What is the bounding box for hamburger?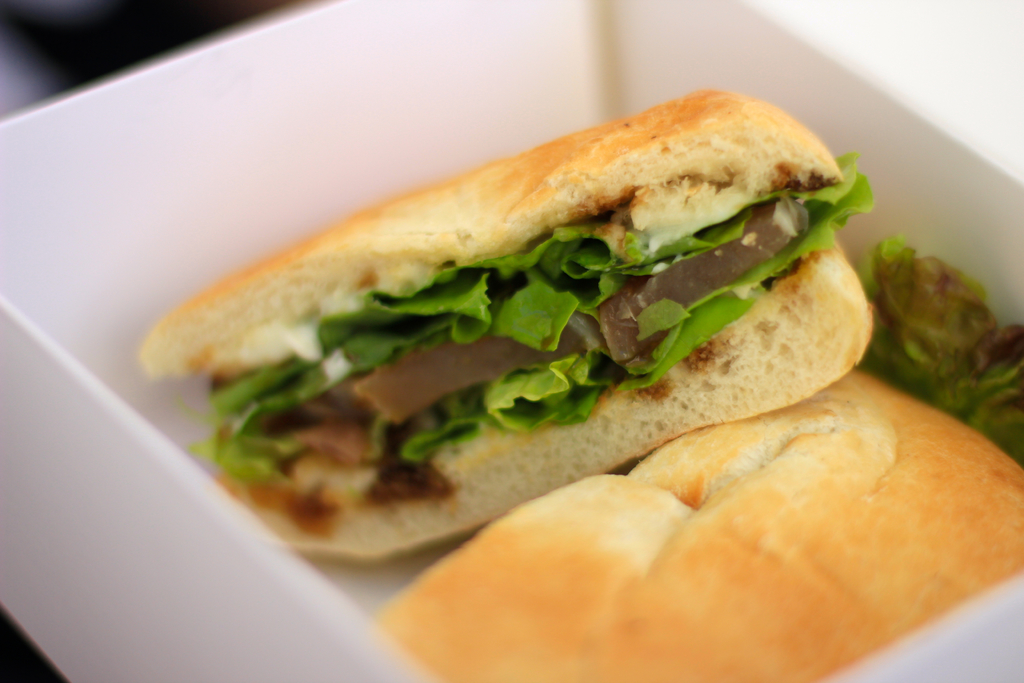
bbox=(136, 89, 866, 564).
